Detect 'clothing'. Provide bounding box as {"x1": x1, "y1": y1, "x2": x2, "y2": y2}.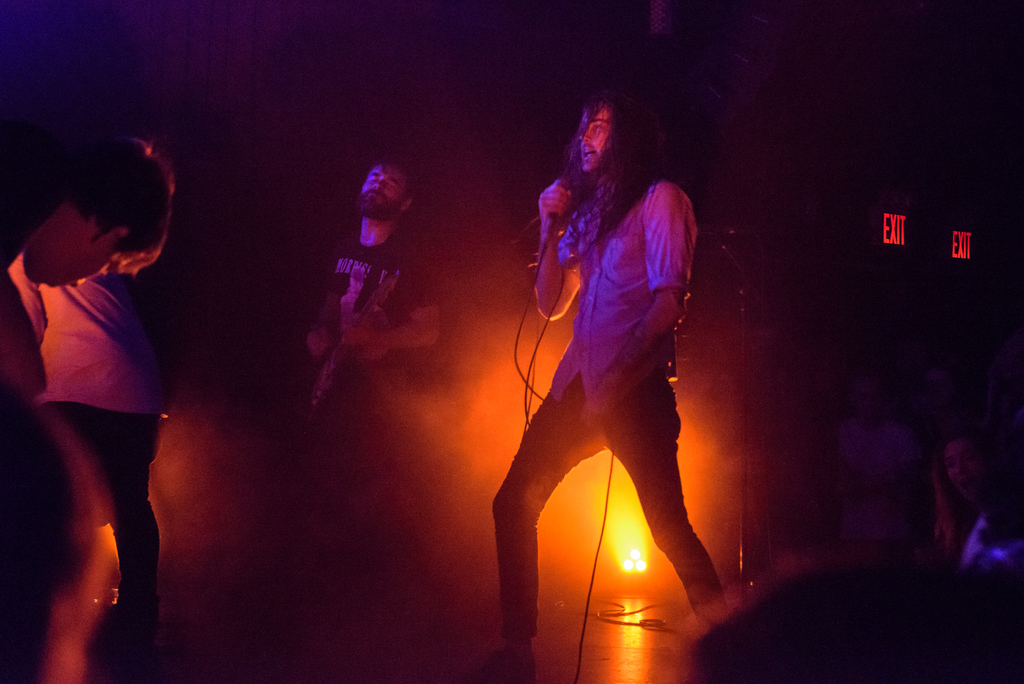
{"x1": 297, "y1": 221, "x2": 439, "y2": 576}.
